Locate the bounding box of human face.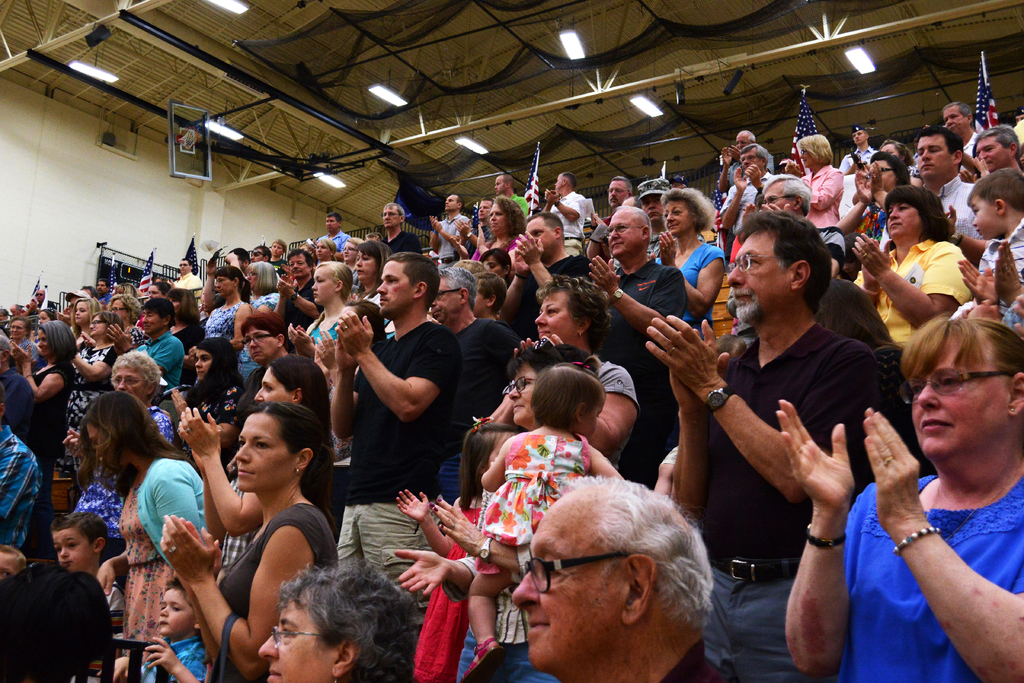
Bounding box: region(315, 238, 332, 257).
